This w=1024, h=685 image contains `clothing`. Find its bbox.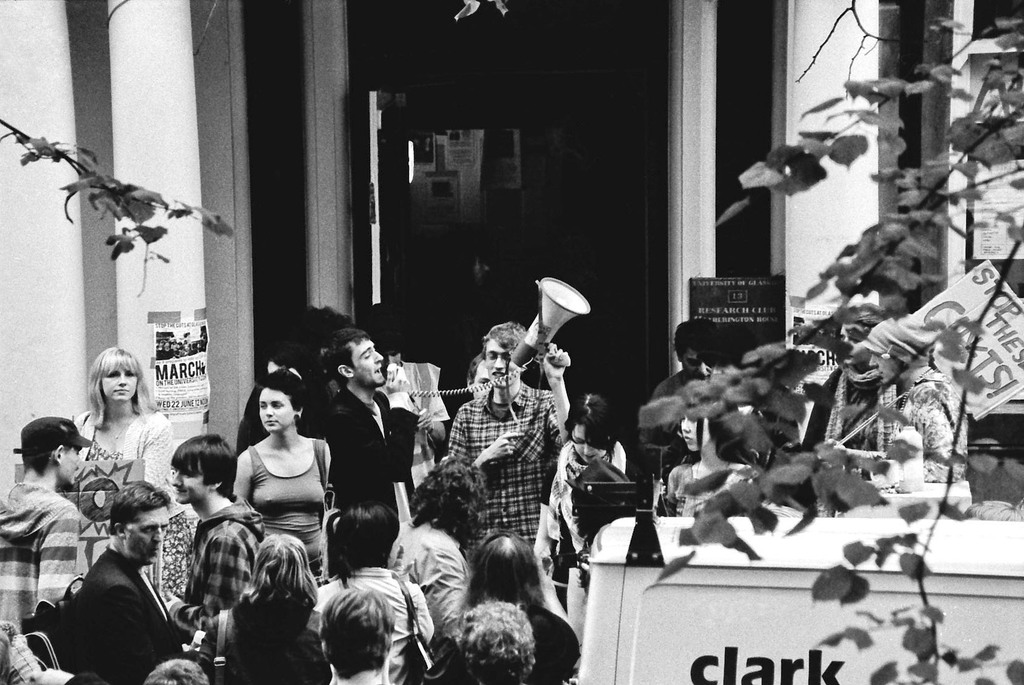
443,374,566,546.
